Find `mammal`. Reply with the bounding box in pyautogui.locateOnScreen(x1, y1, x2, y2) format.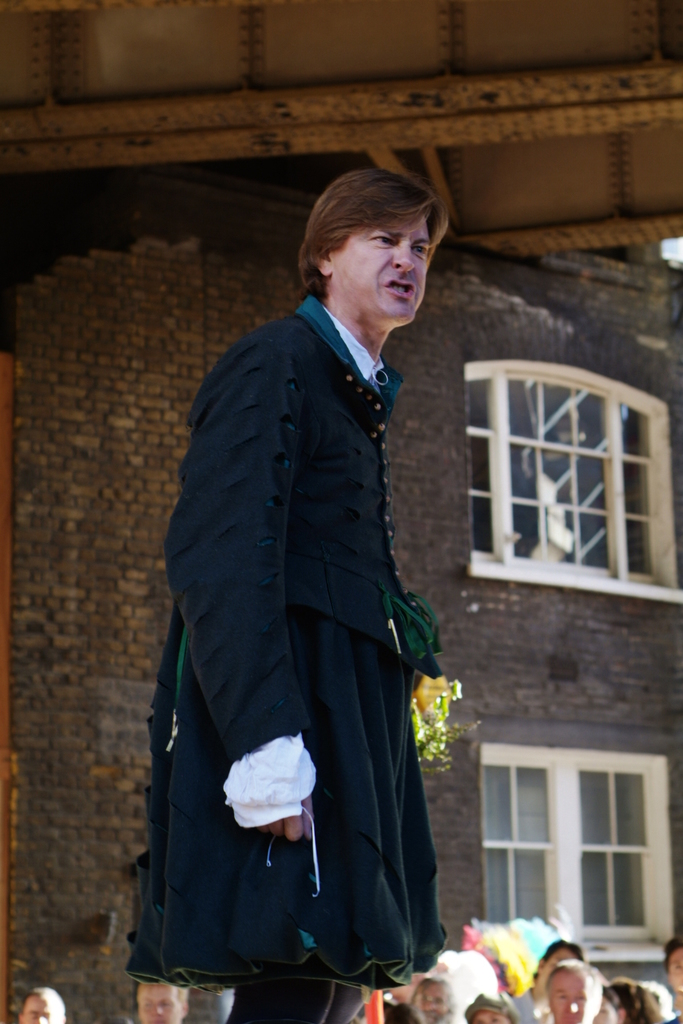
pyautogui.locateOnScreen(660, 934, 682, 1023).
